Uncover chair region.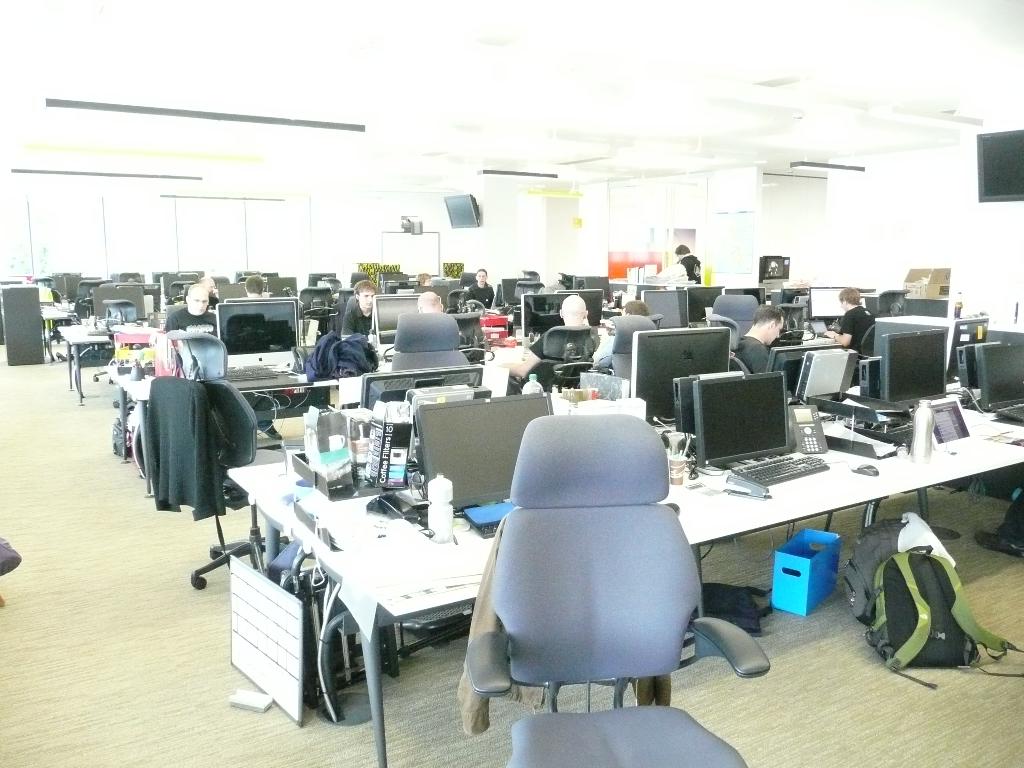
Uncovered: 506,283,543,320.
